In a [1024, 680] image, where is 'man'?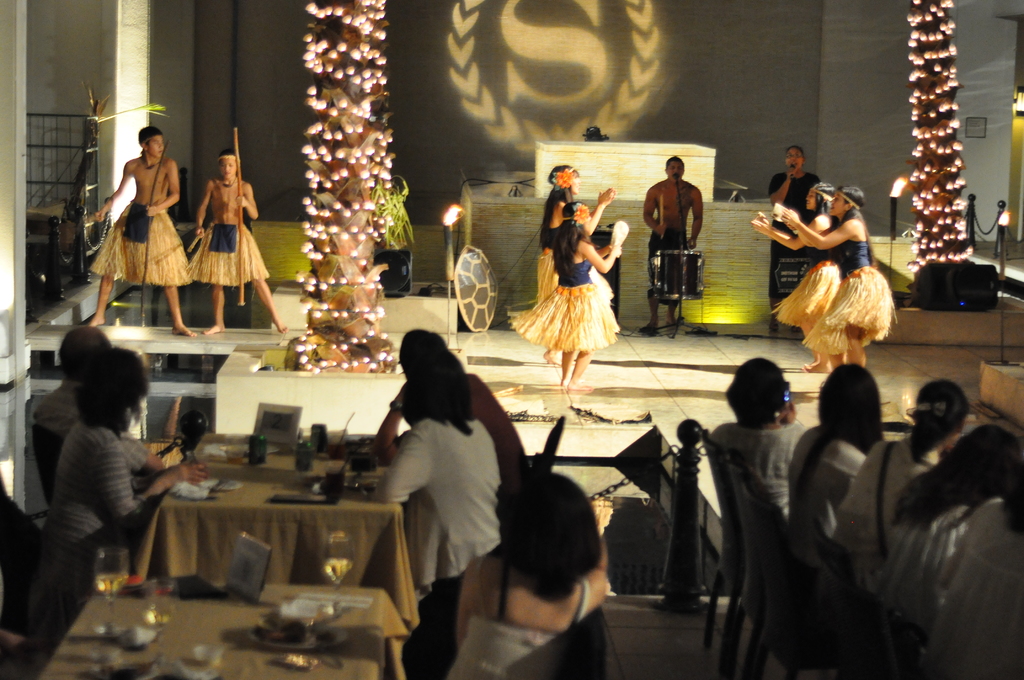
[632, 157, 698, 338].
